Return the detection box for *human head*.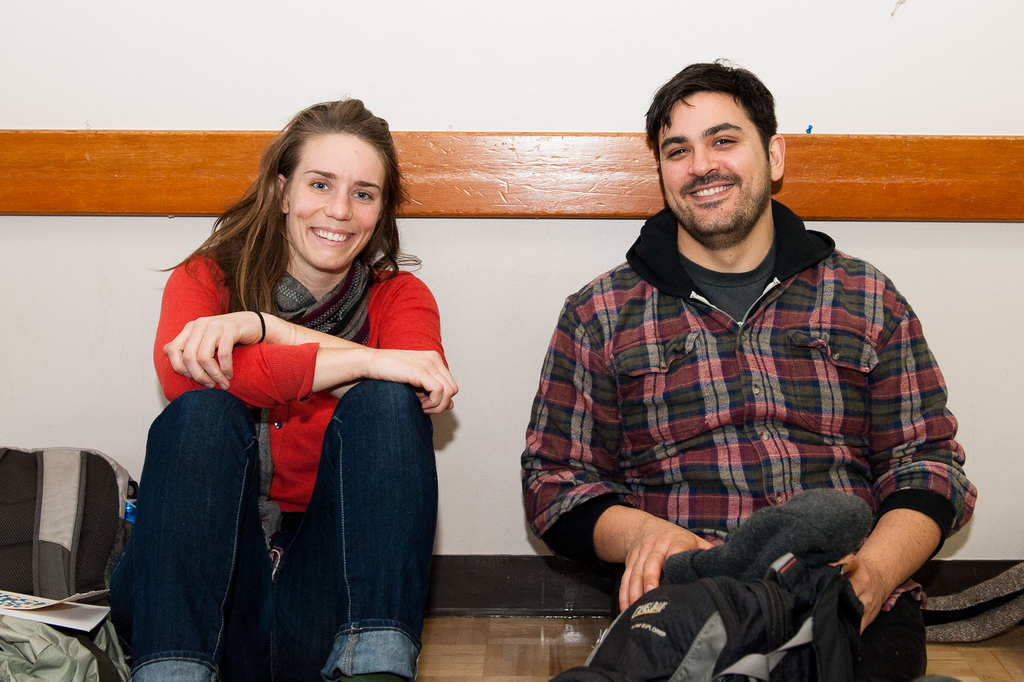
[274, 102, 391, 270].
